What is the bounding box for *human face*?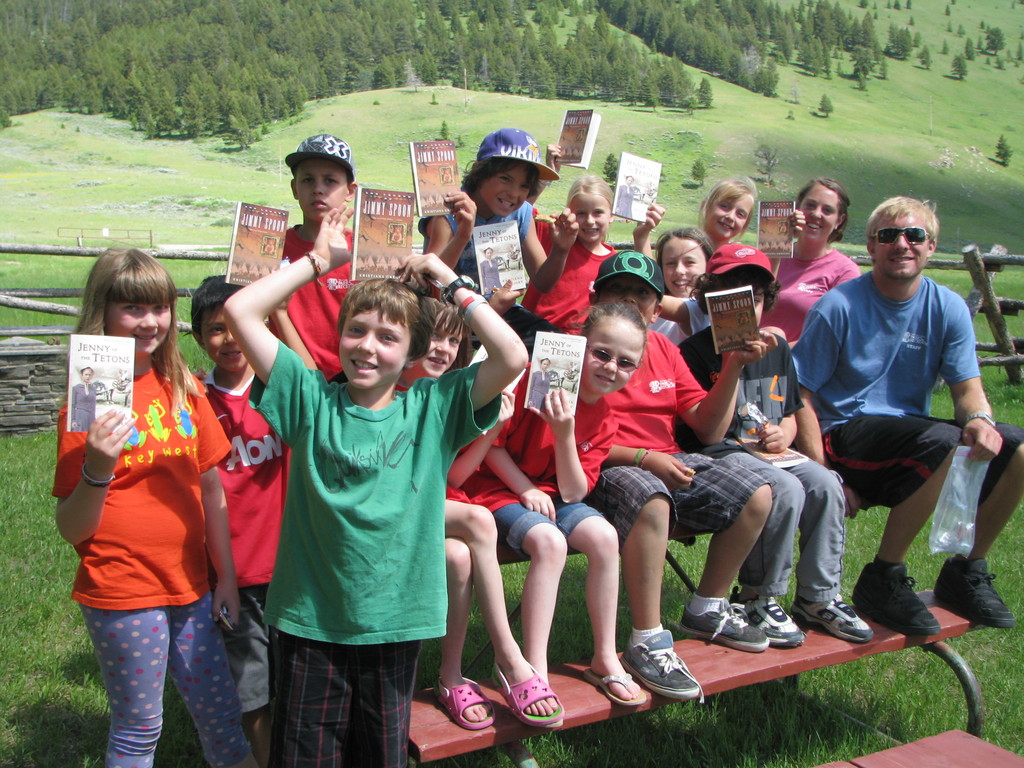
detection(799, 184, 840, 239).
